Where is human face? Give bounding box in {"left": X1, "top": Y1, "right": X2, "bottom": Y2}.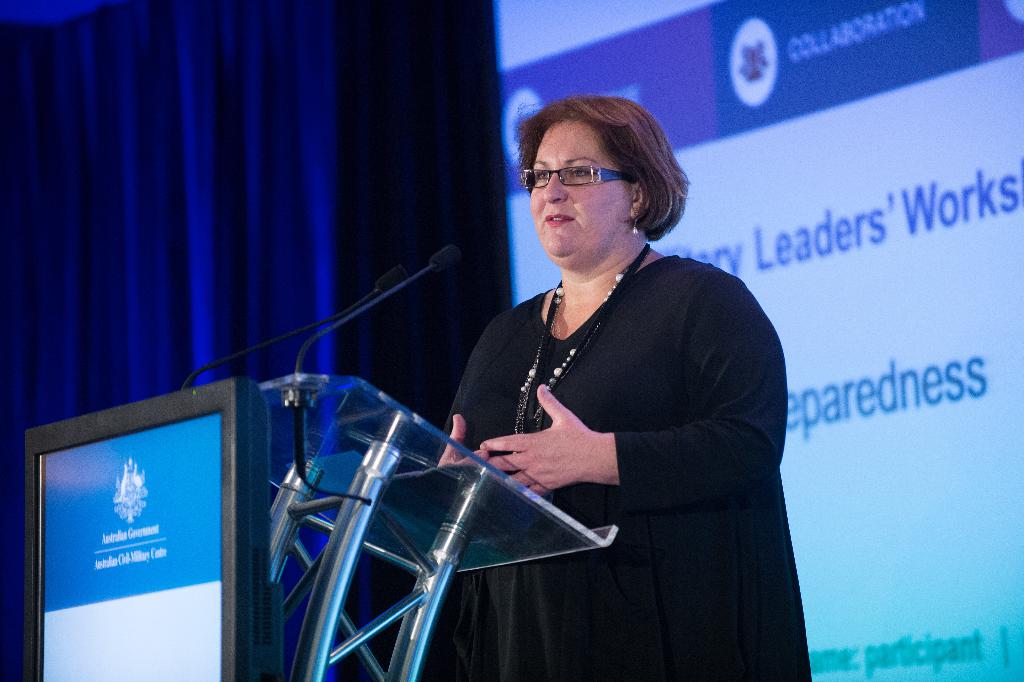
{"left": 530, "top": 120, "right": 627, "bottom": 265}.
